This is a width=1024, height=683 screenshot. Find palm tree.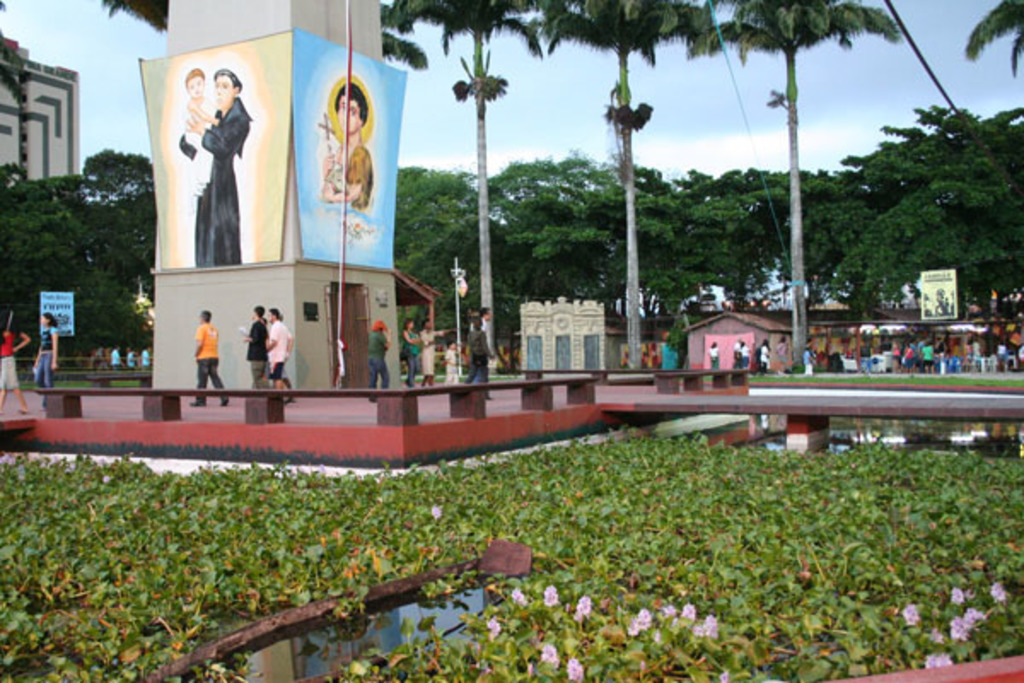
Bounding box: bbox=(701, 0, 899, 364).
